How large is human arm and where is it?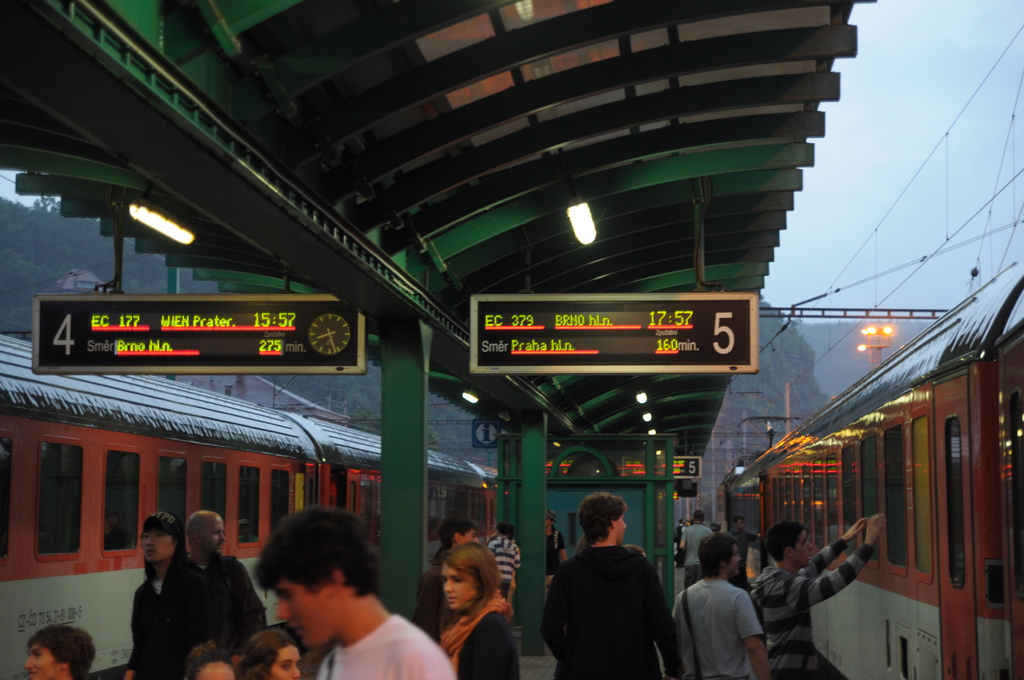
Bounding box: [738, 595, 772, 679].
